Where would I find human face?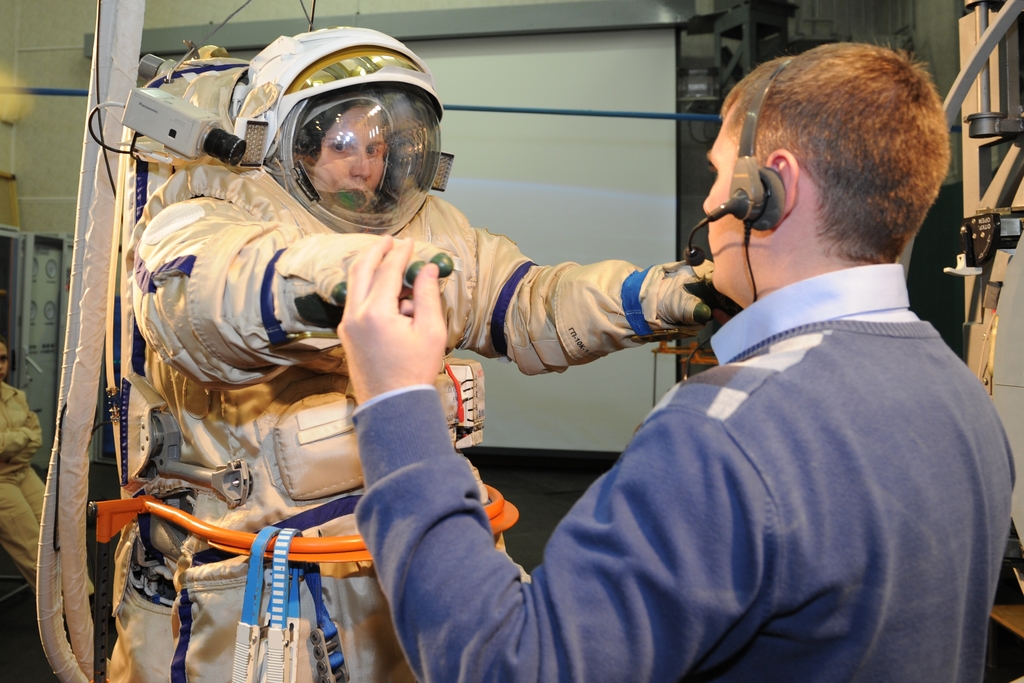
At box=[312, 103, 385, 215].
